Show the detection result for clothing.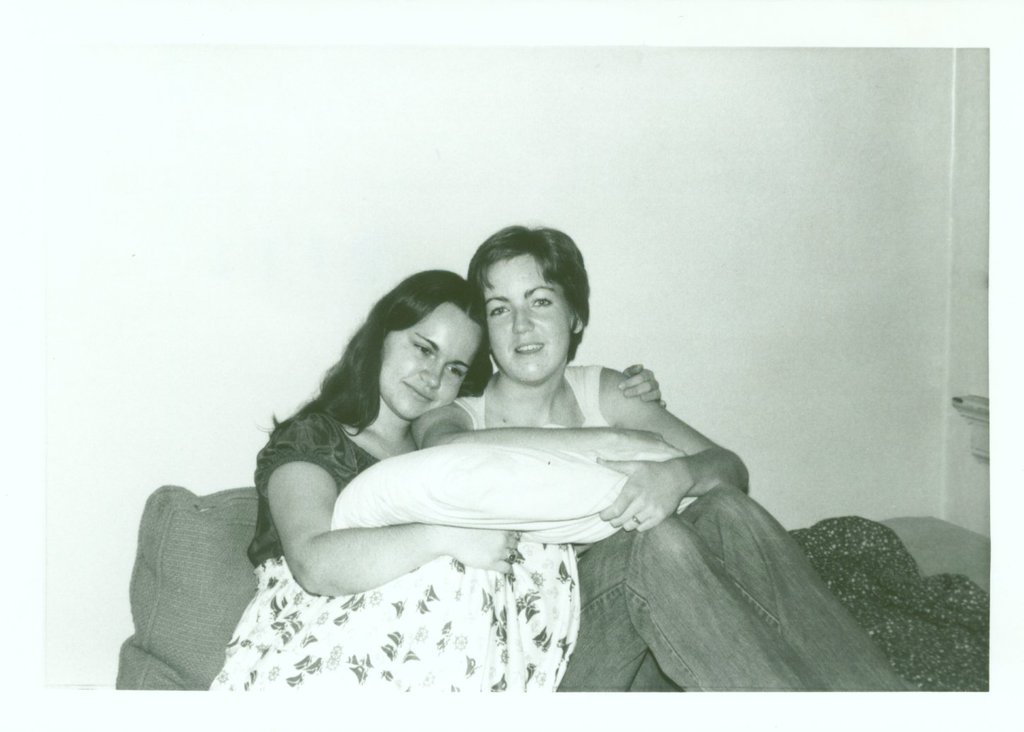
detection(473, 354, 885, 673).
